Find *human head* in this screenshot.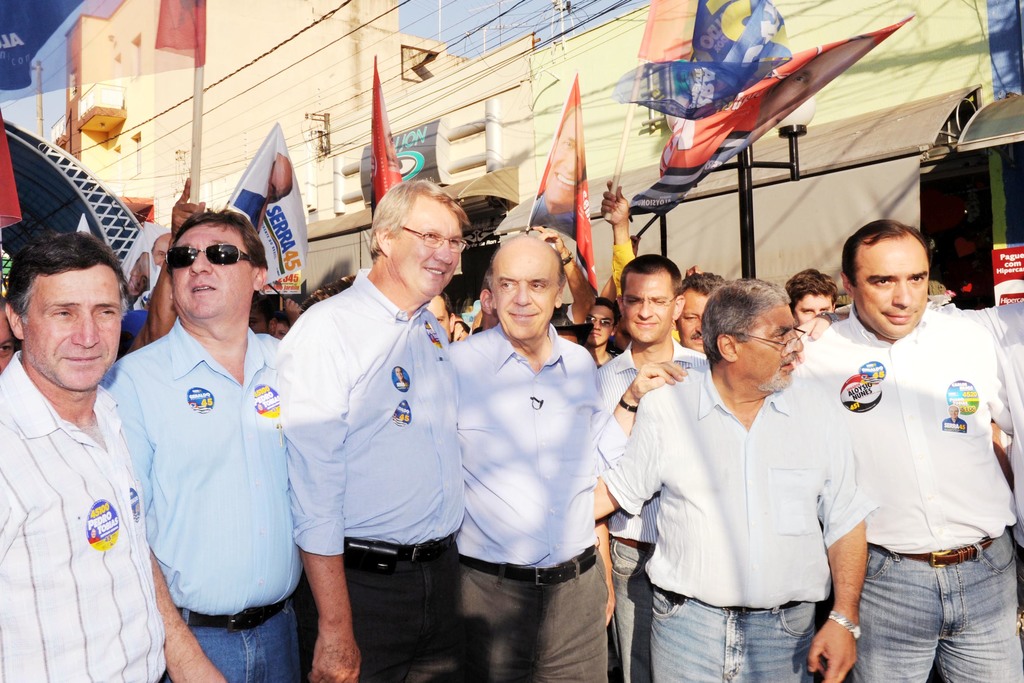
The bounding box for *human head* is x1=582, y1=295, x2=623, y2=346.
